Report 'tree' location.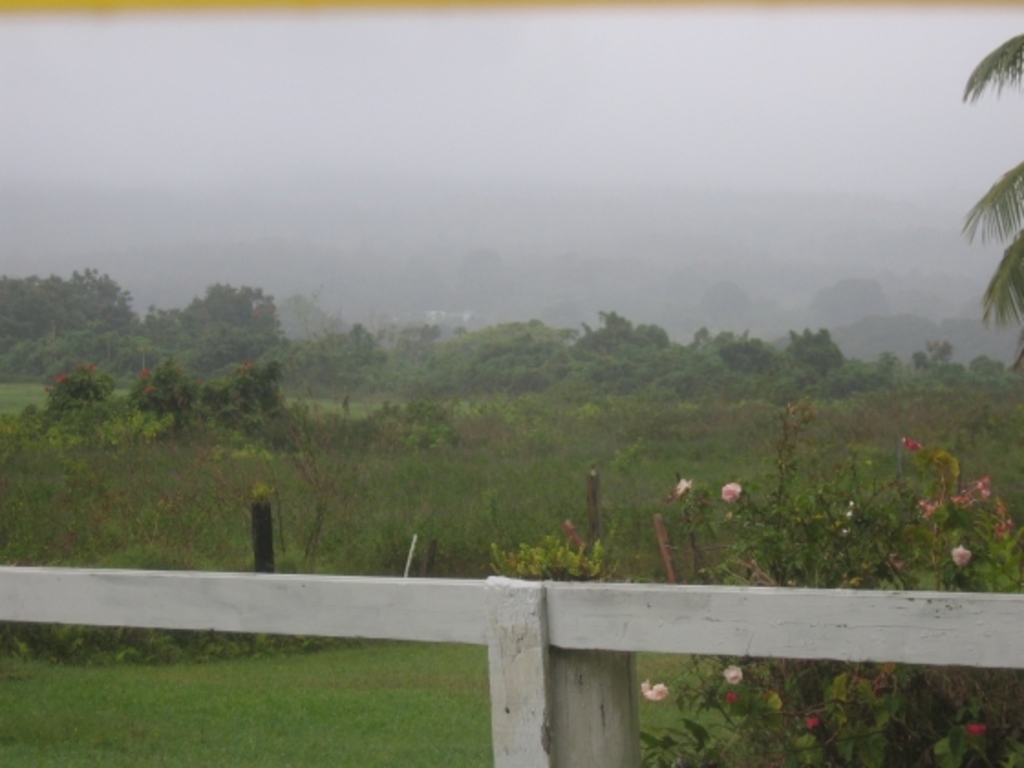
Report: l=0, t=265, r=130, b=375.
